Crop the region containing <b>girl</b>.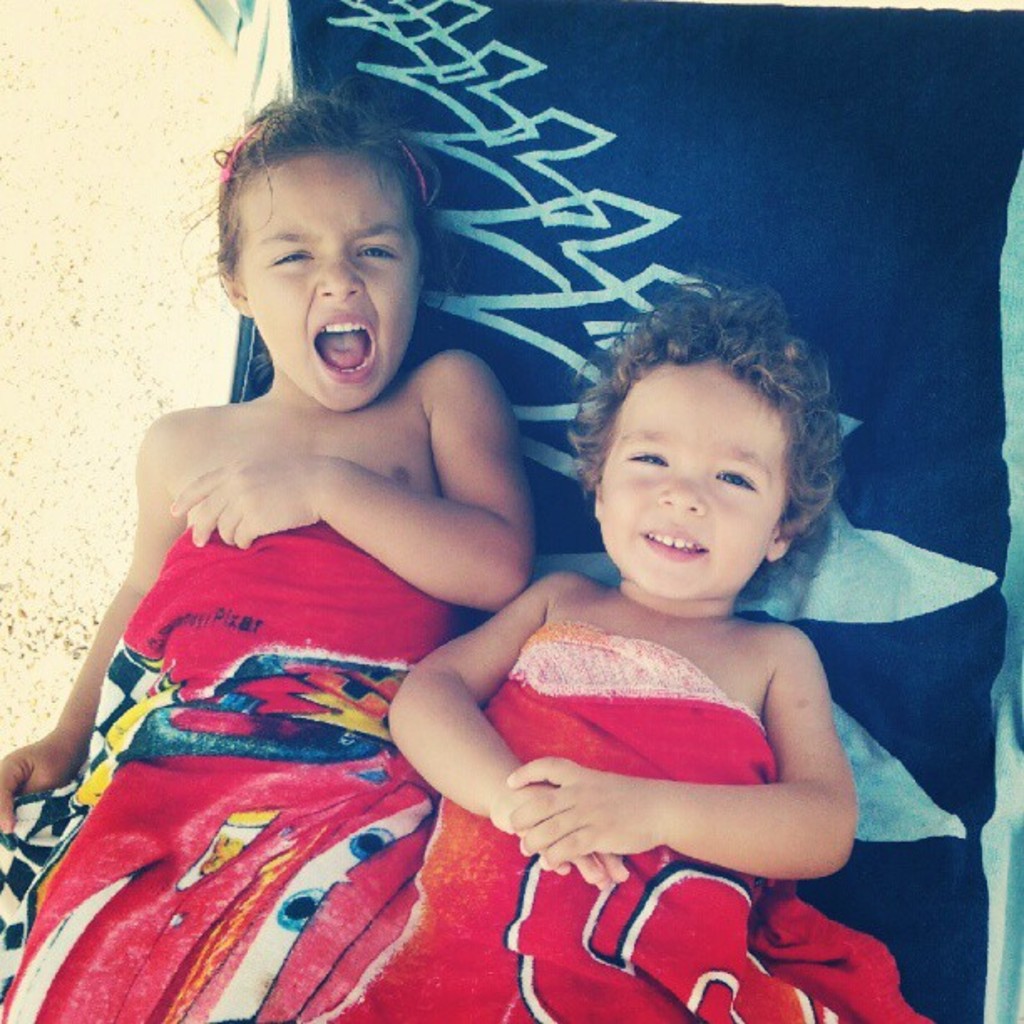
Crop region: select_region(387, 278, 935, 1022).
